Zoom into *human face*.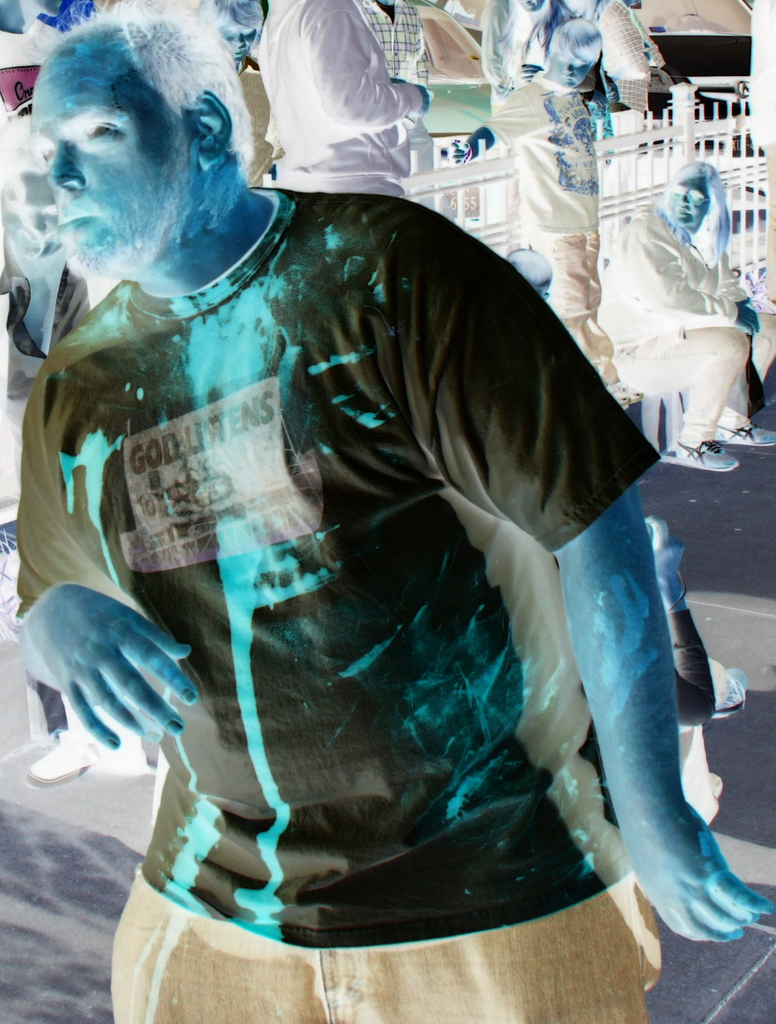
Zoom target: 551, 52, 593, 88.
